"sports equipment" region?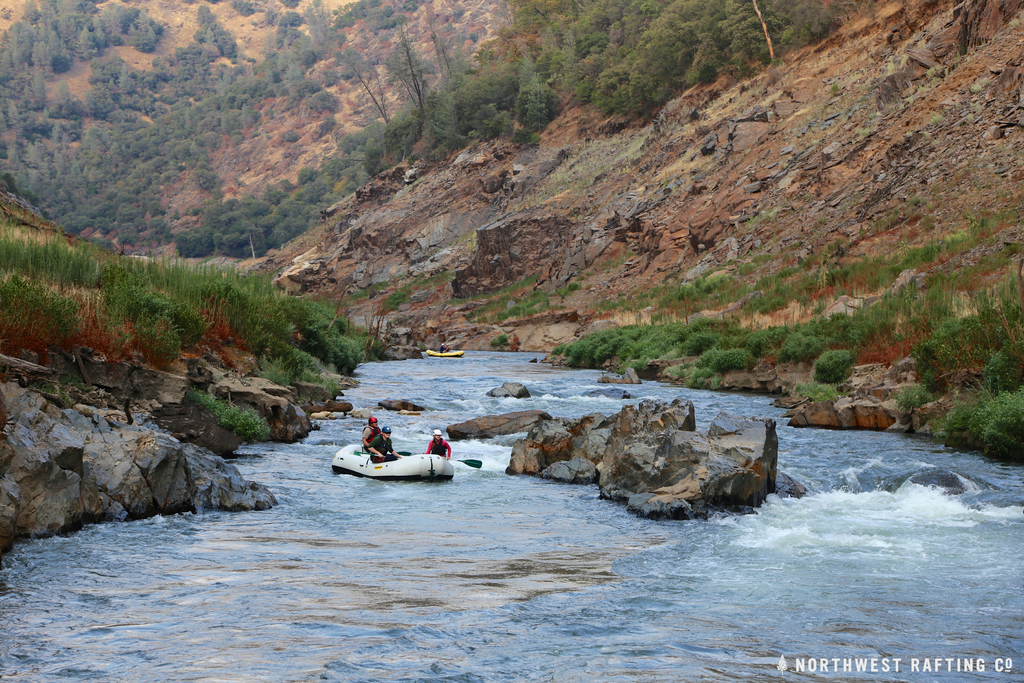
region(369, 414, 380, 428)
